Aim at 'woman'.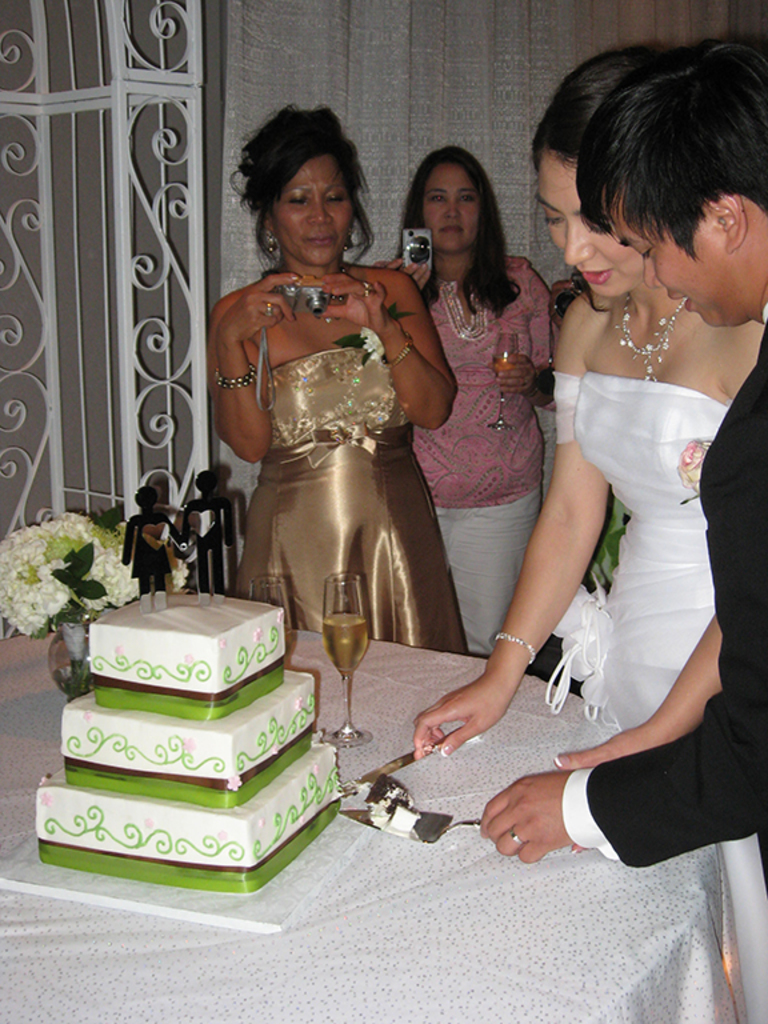
Aimed at <region>208, 127, 469, 703</region>.
